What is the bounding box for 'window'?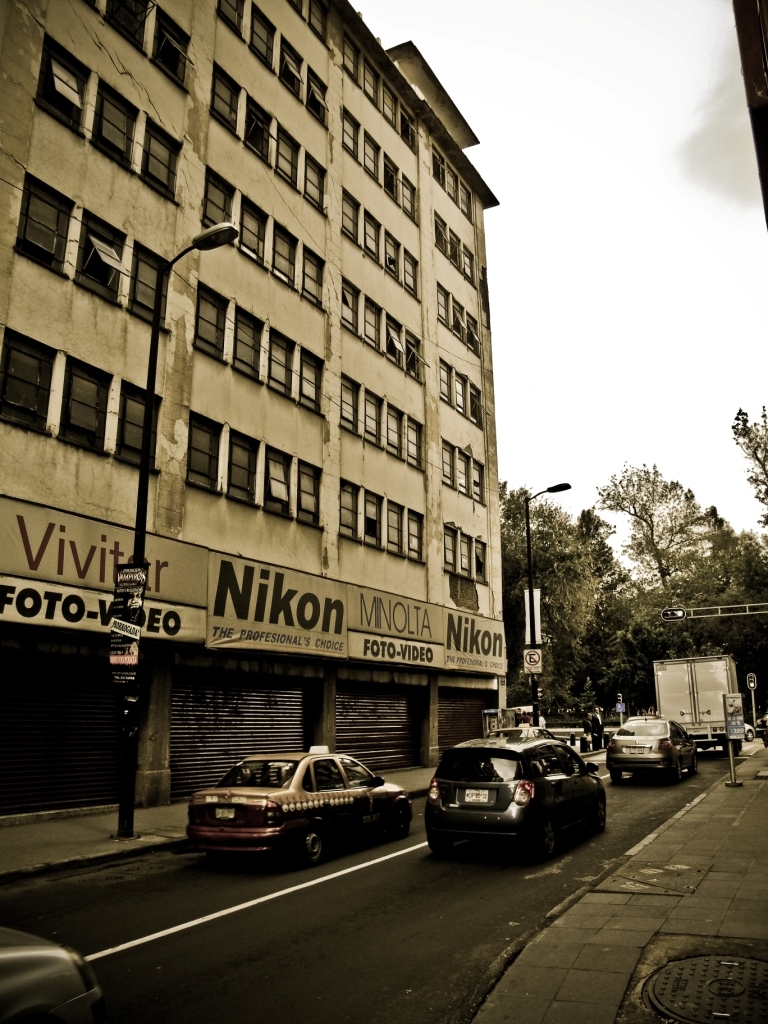
[x1=275, y1=112, x2=305, y2=189].
